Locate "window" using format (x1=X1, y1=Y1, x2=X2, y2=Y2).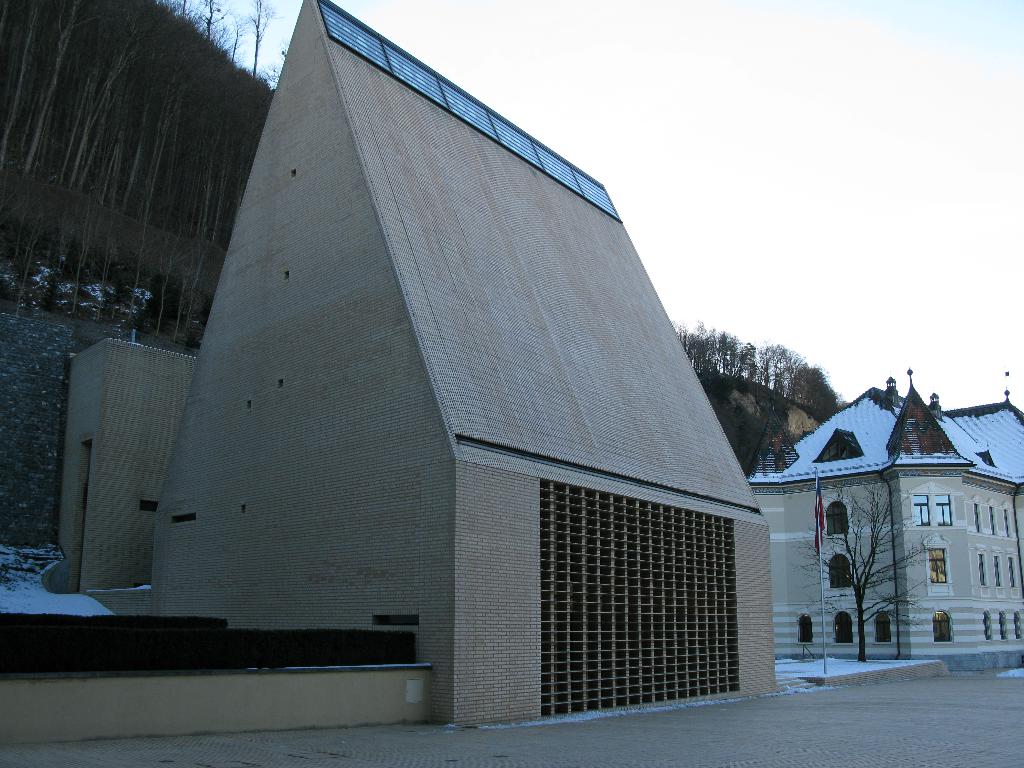
(x1=909, y1=494, x2=930, y2=527).
